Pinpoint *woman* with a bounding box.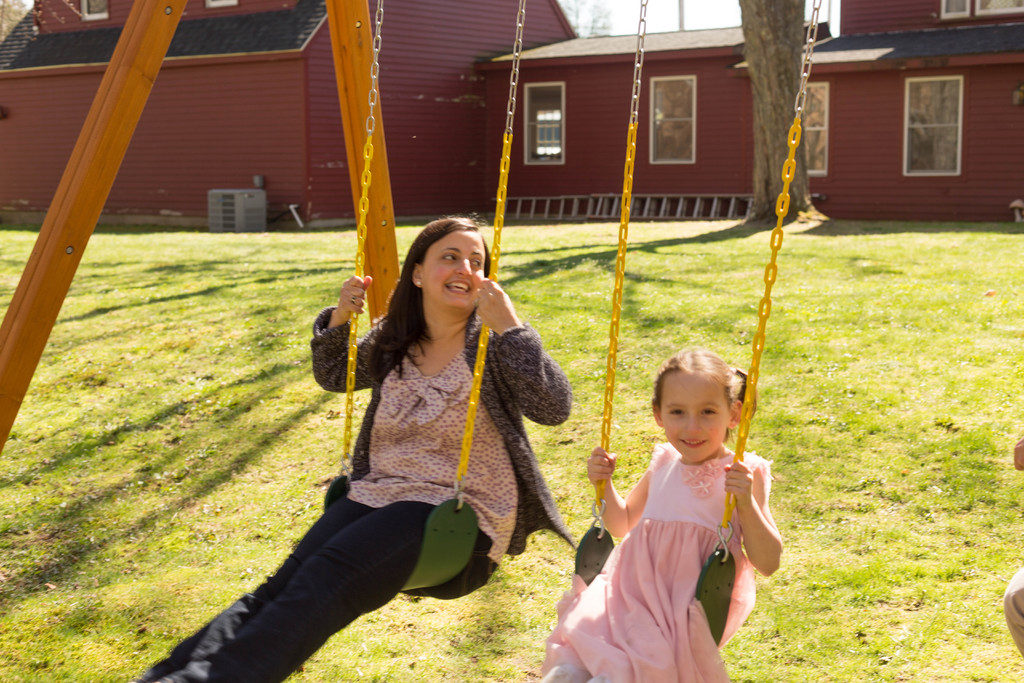
135,213,580,682.
